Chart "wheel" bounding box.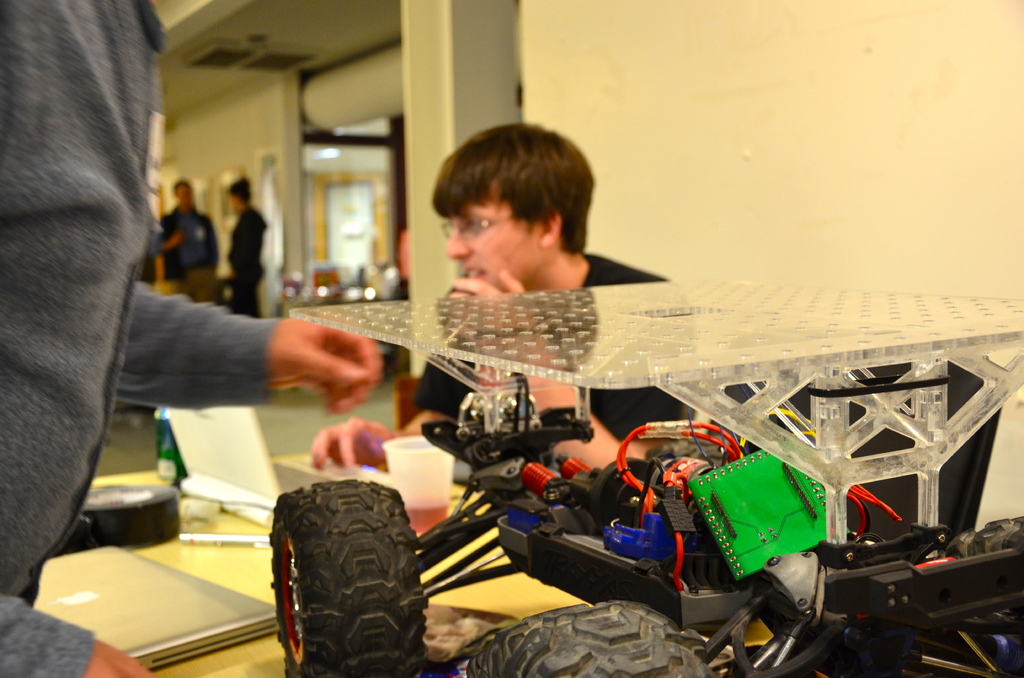
Charted: l=266, t=474, r=431, b=676.
